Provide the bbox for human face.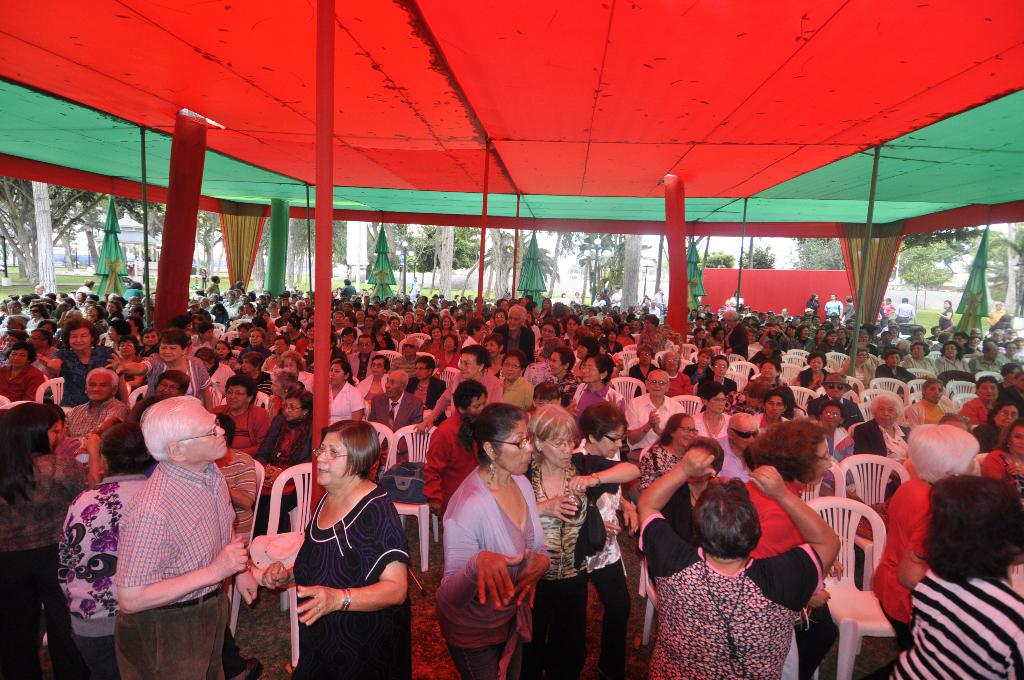
{"left": 214, "top": 343, "right": 228, "bottom": 360}.
